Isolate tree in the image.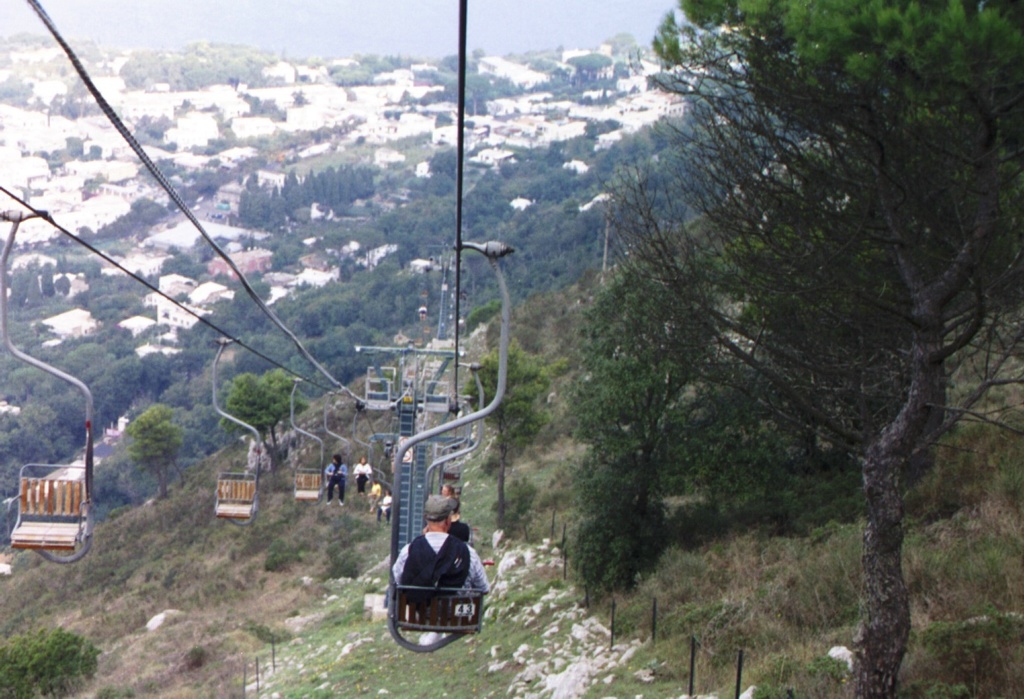
Isolated region: 460/333/548/529.
